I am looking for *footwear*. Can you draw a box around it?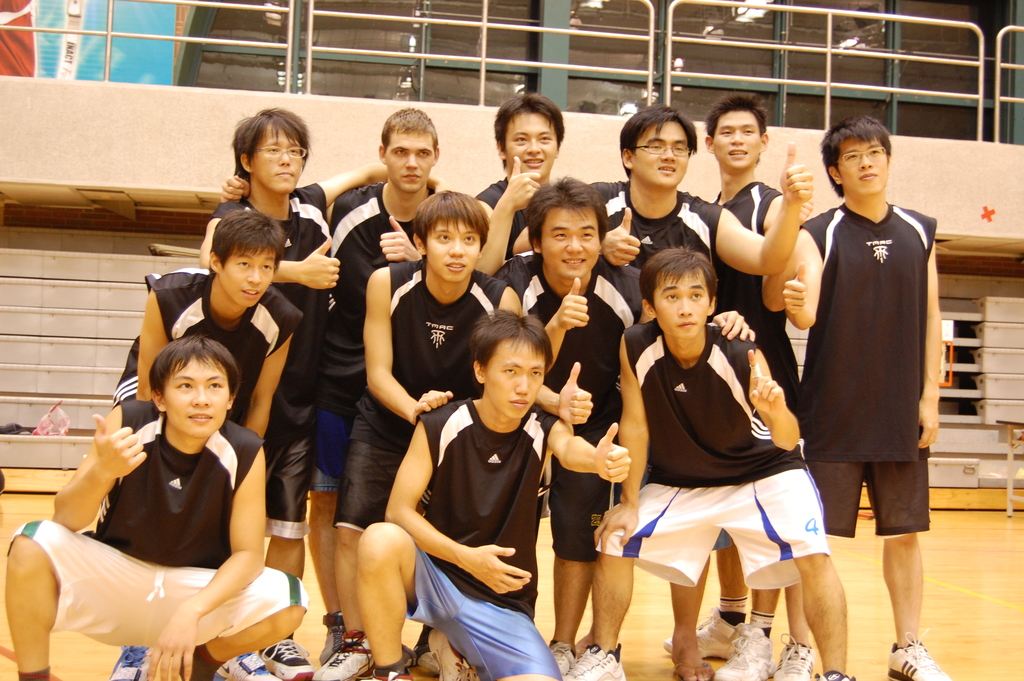
Sure, the bounding box is (315, 630, 376, 680).
